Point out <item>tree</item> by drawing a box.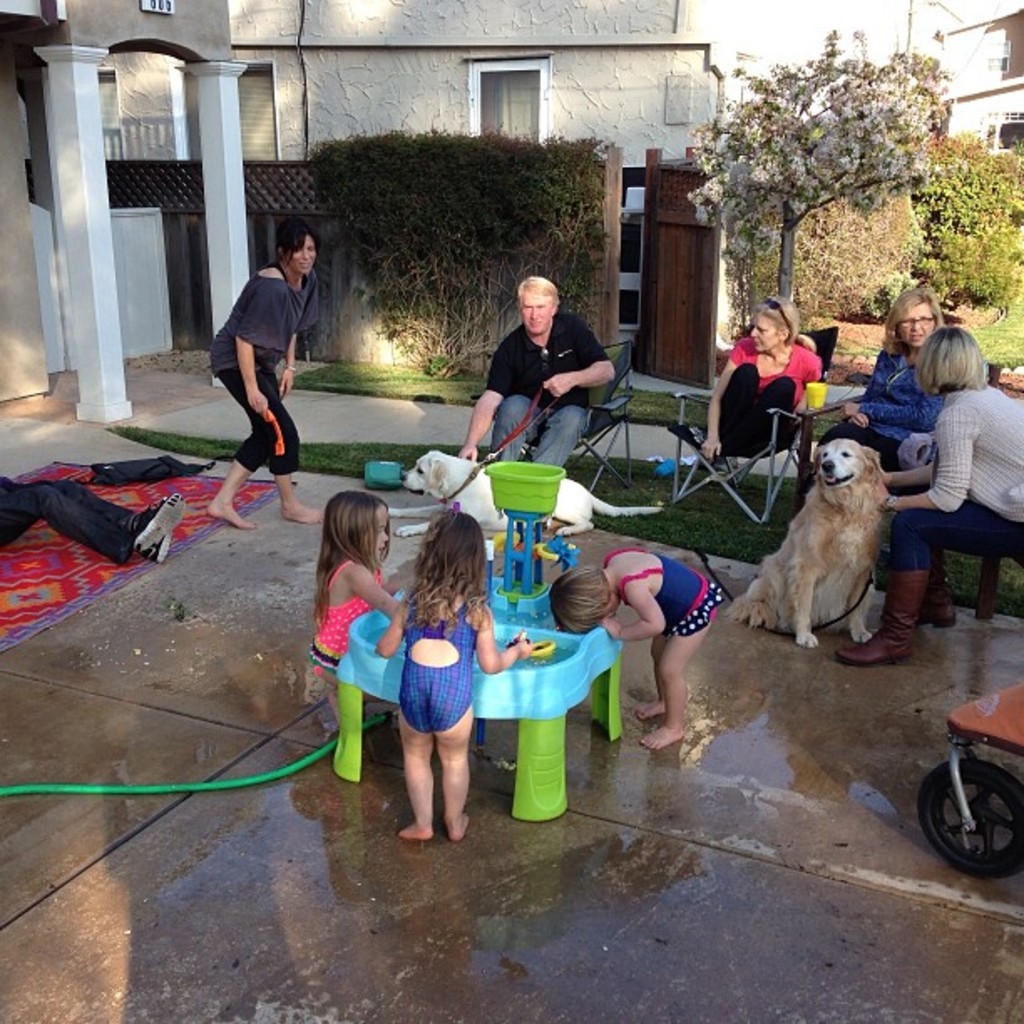
858, 40, 1022, 325.
